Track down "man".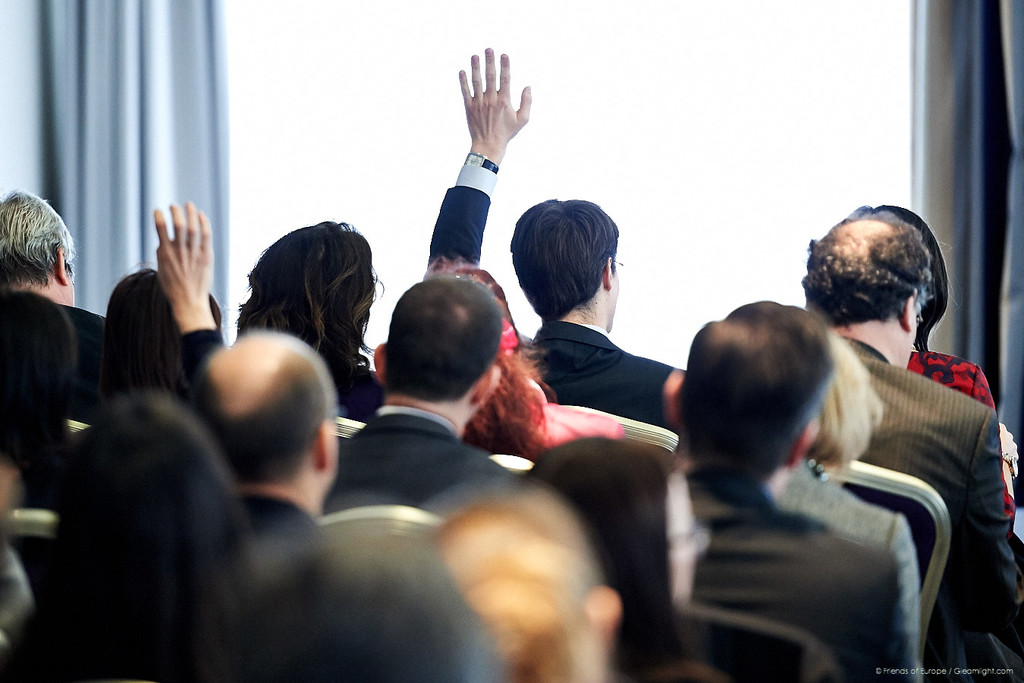
Tracked to <region>799, 209, 1023, 682</region>.
